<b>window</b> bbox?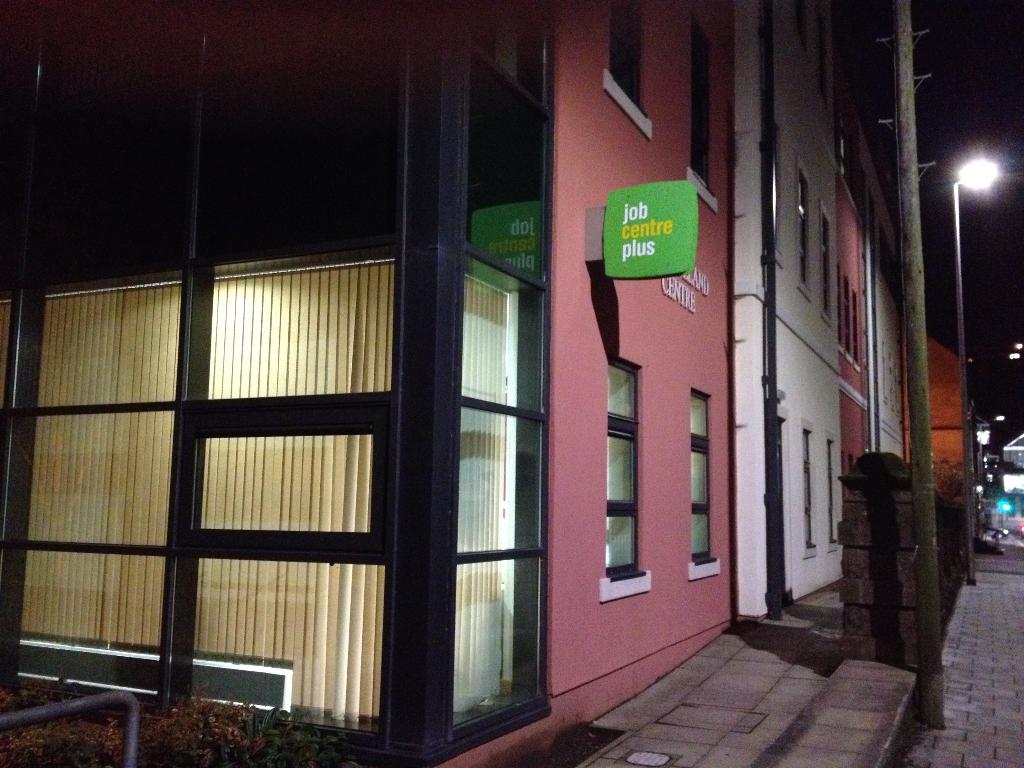
[x1=828, y1=435, x2=844, y2=552]
